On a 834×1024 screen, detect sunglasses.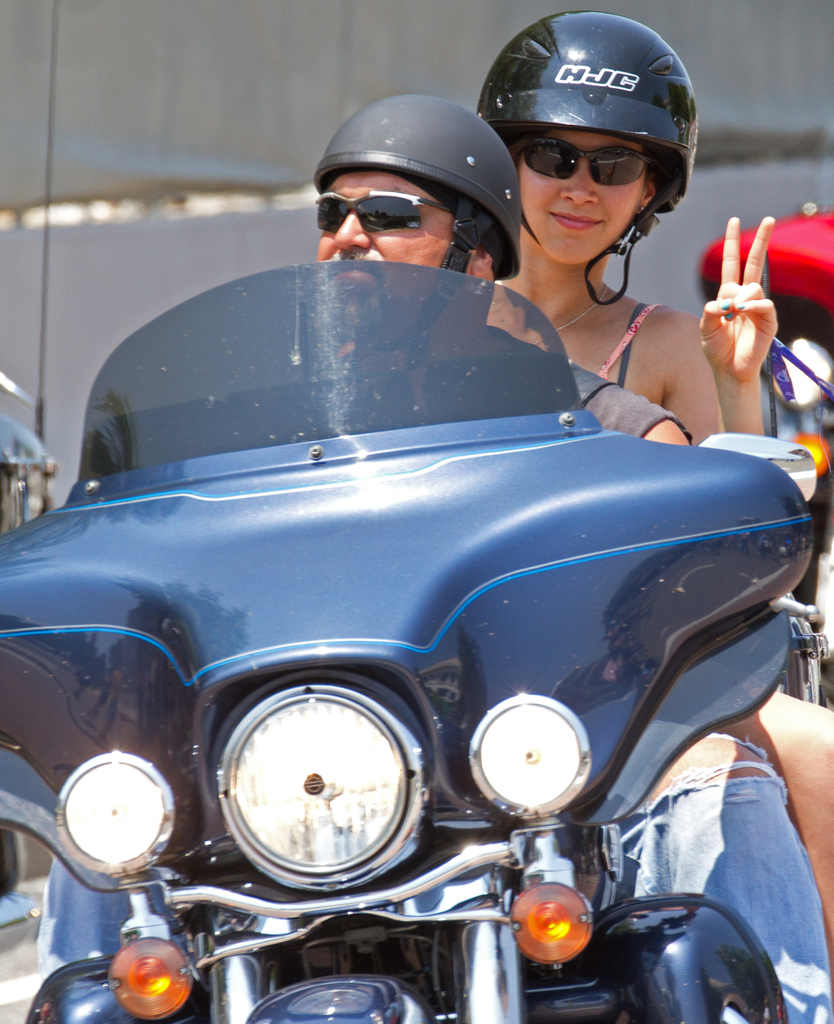
{"x1": 314, "y1": 188, "x2": 451, "y2": 236}.
